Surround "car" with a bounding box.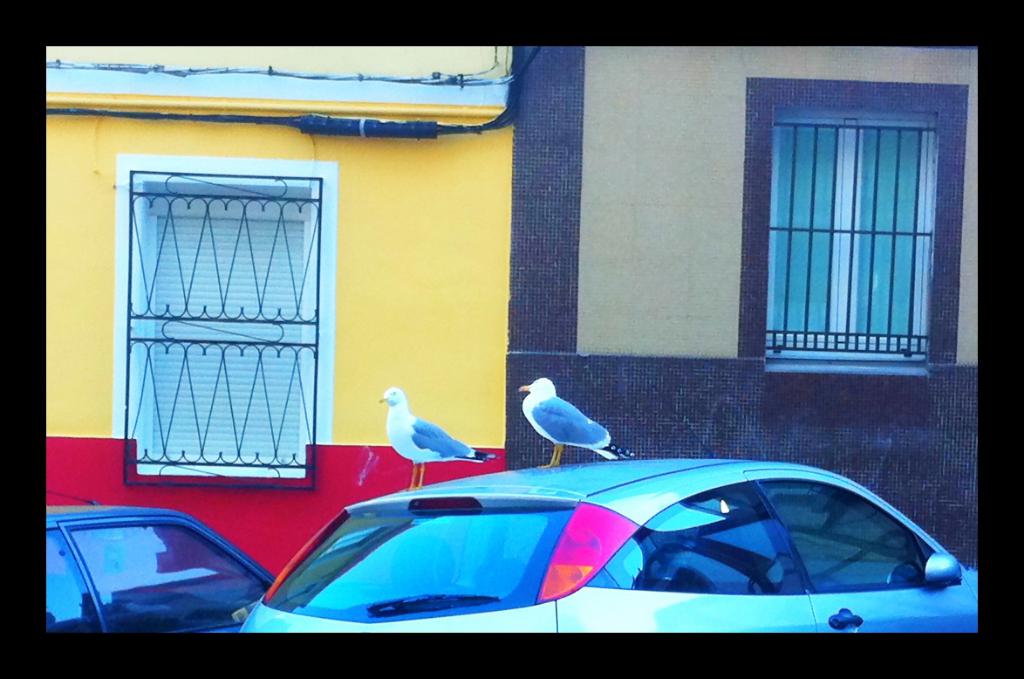
pyautogui.locateOnScreen(47, 506, 276, 635).
